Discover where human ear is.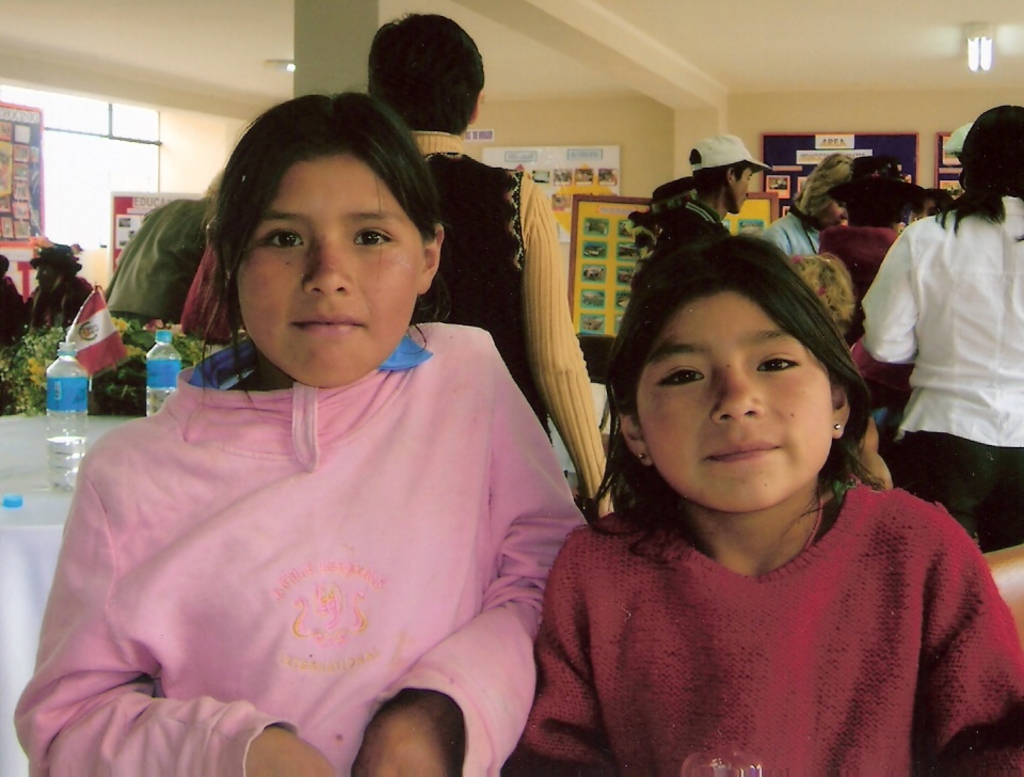
Discovered at box=[623, 412, 650, 467].
